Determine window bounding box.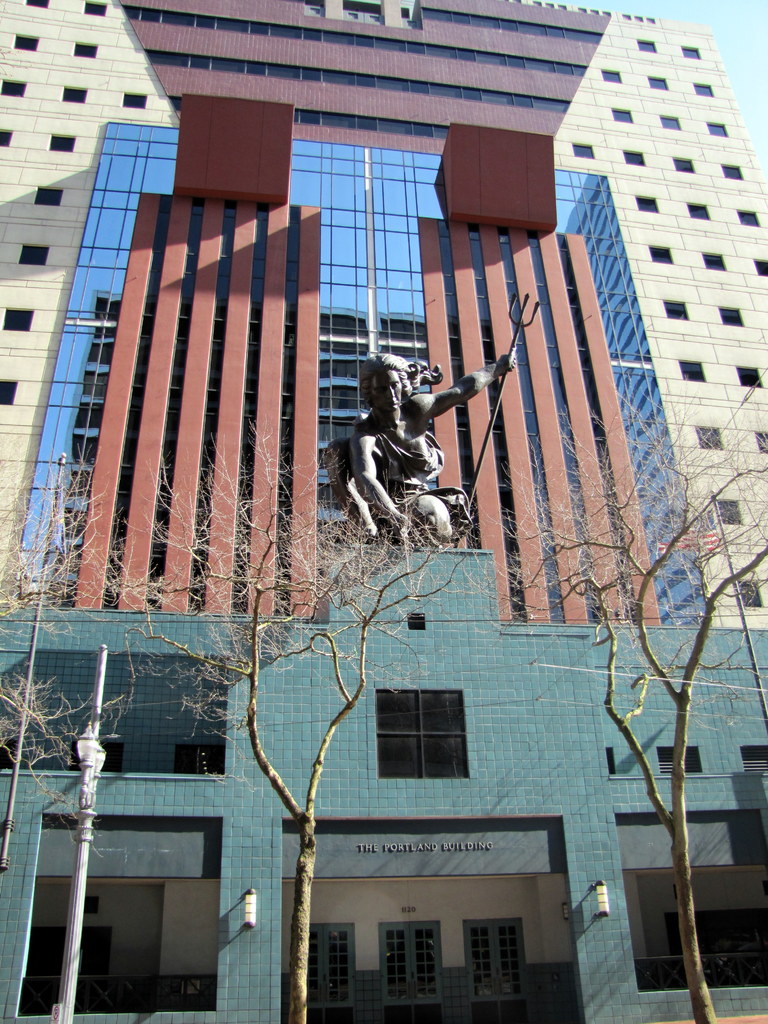
Determined: <box>627,147,651,161</box>.
